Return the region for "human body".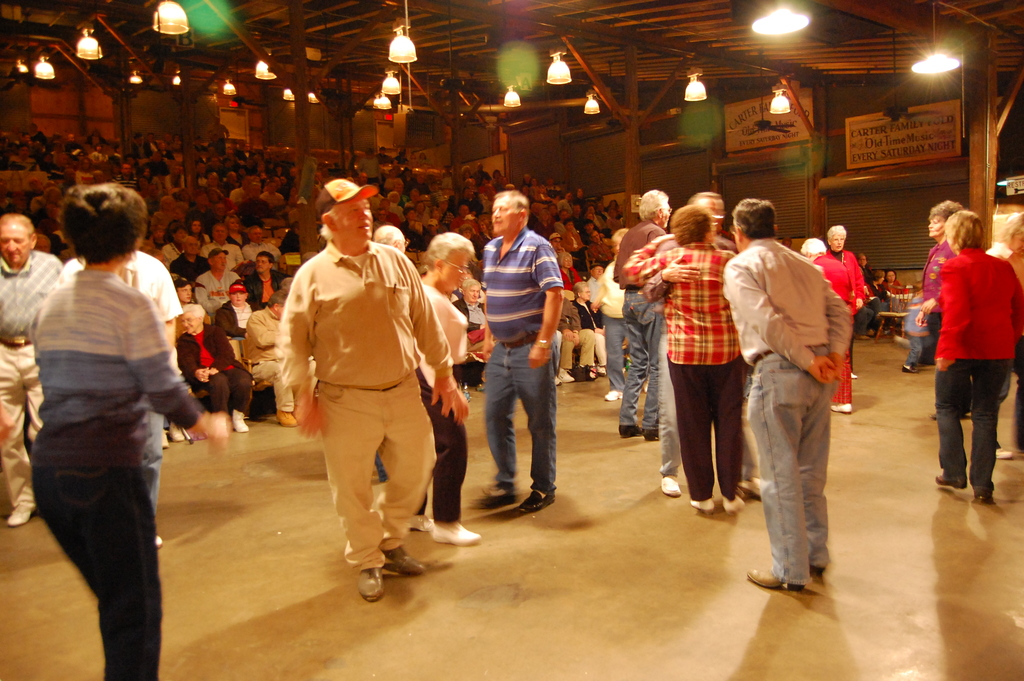
bbox(315, 163, 332, 177).
